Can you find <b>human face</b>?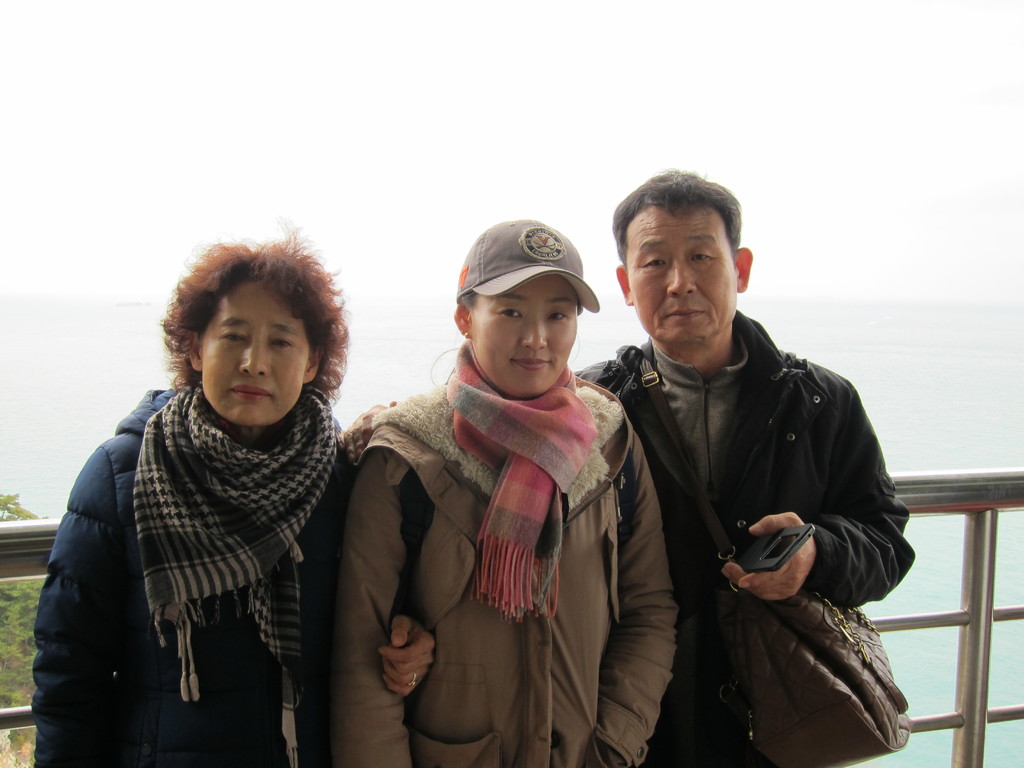
Yes, bounding box: locate(471, 277, 577, 396).
